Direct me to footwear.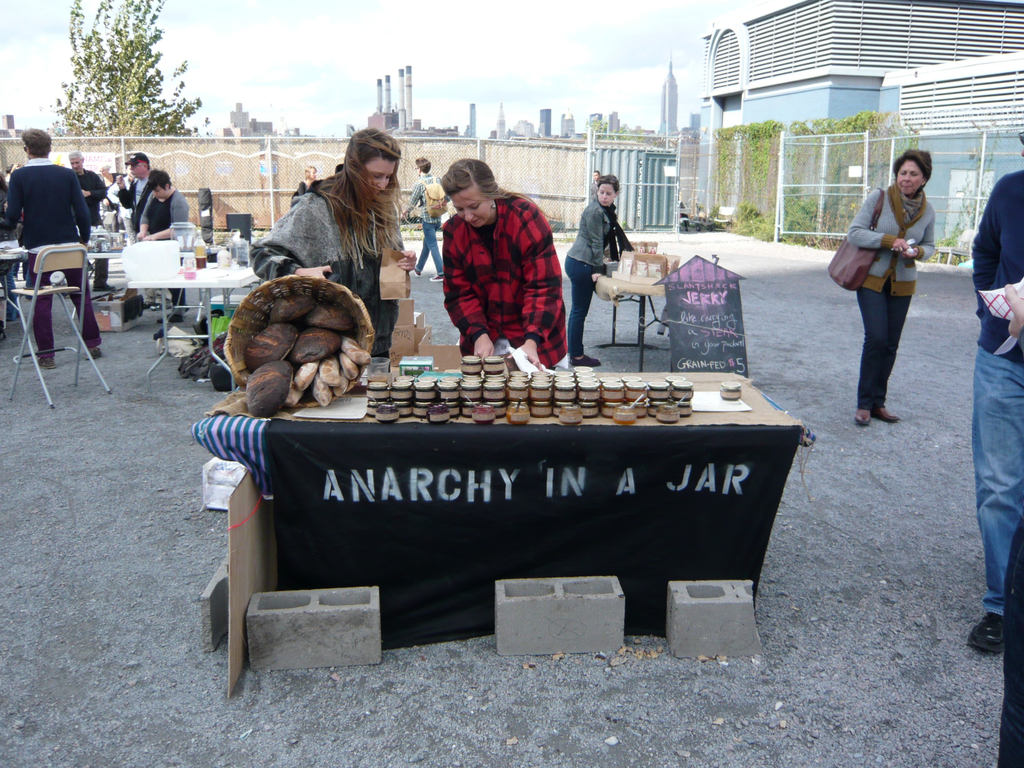
Direction: crop(153, 310, 190, 326).
